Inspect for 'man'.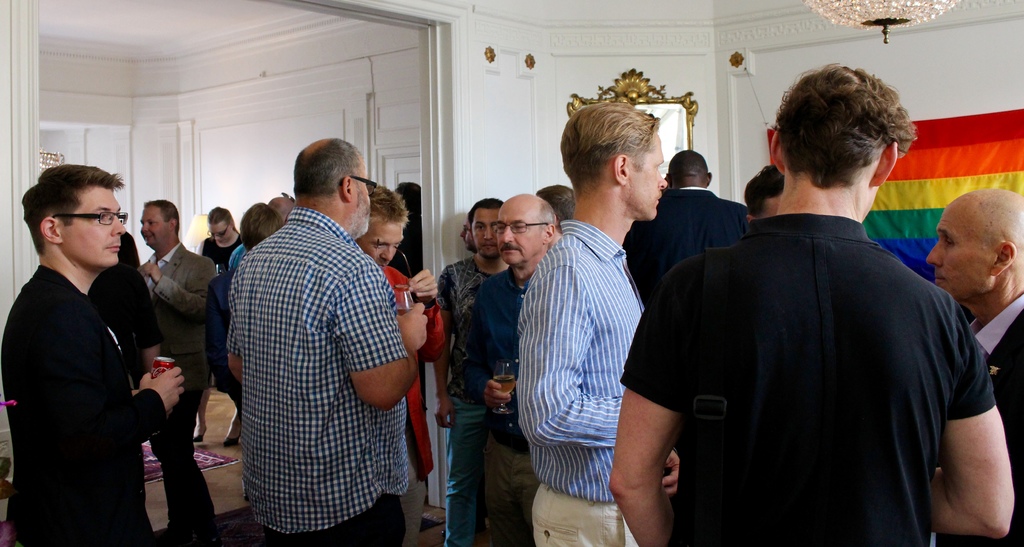
Inspection: (618, 147, 748, 306).
